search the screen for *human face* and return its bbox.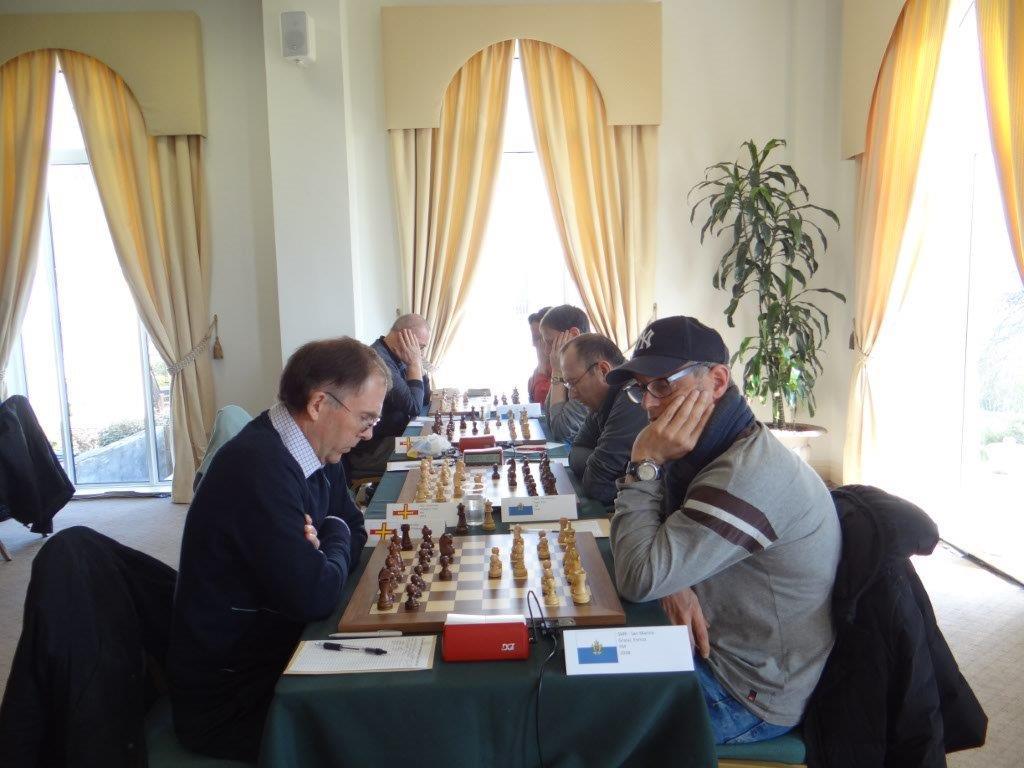
Found: locate(318, 365, 383, 470).
